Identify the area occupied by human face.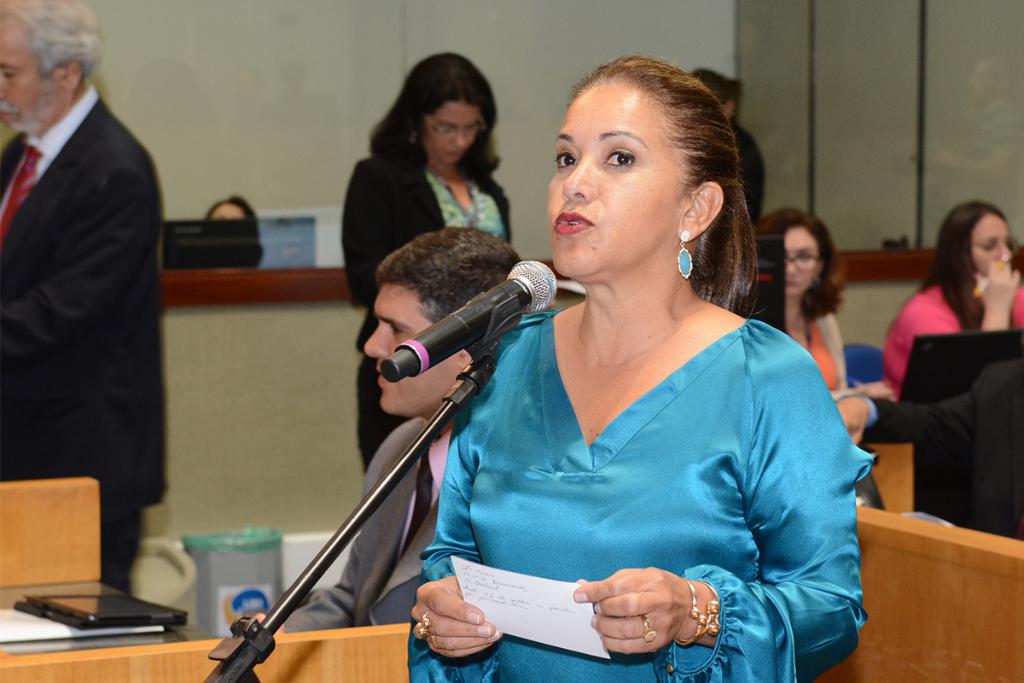
Area: [209, 205, 243, 223].
